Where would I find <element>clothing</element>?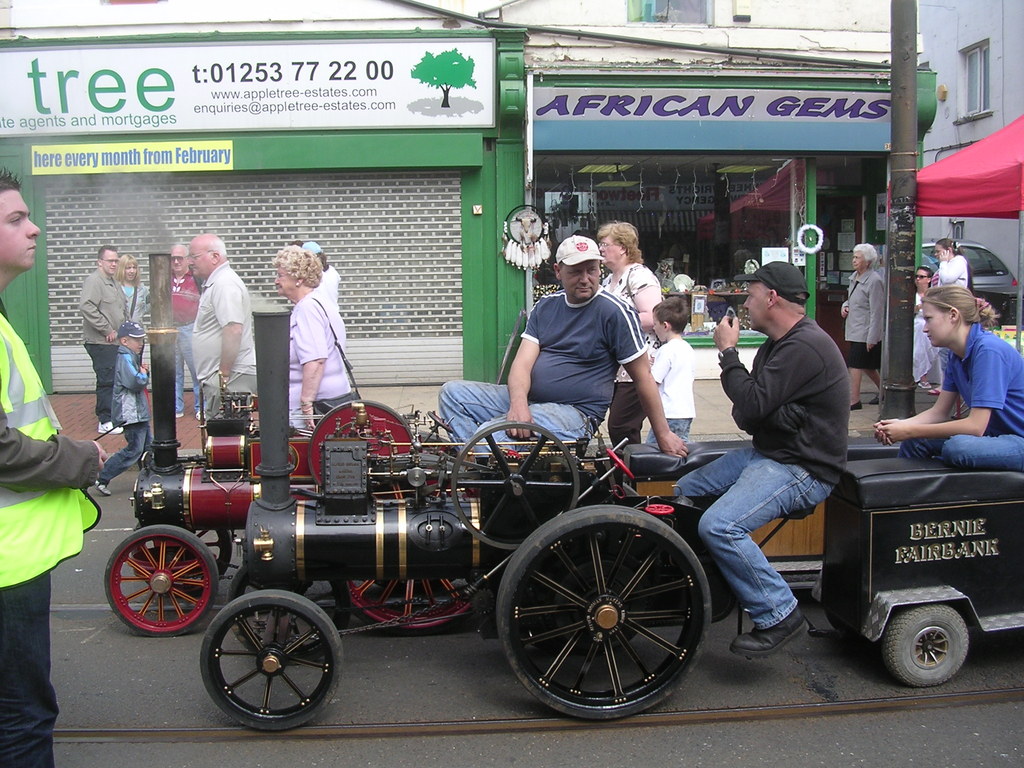
At select_region(280, 287, 354, 441).
